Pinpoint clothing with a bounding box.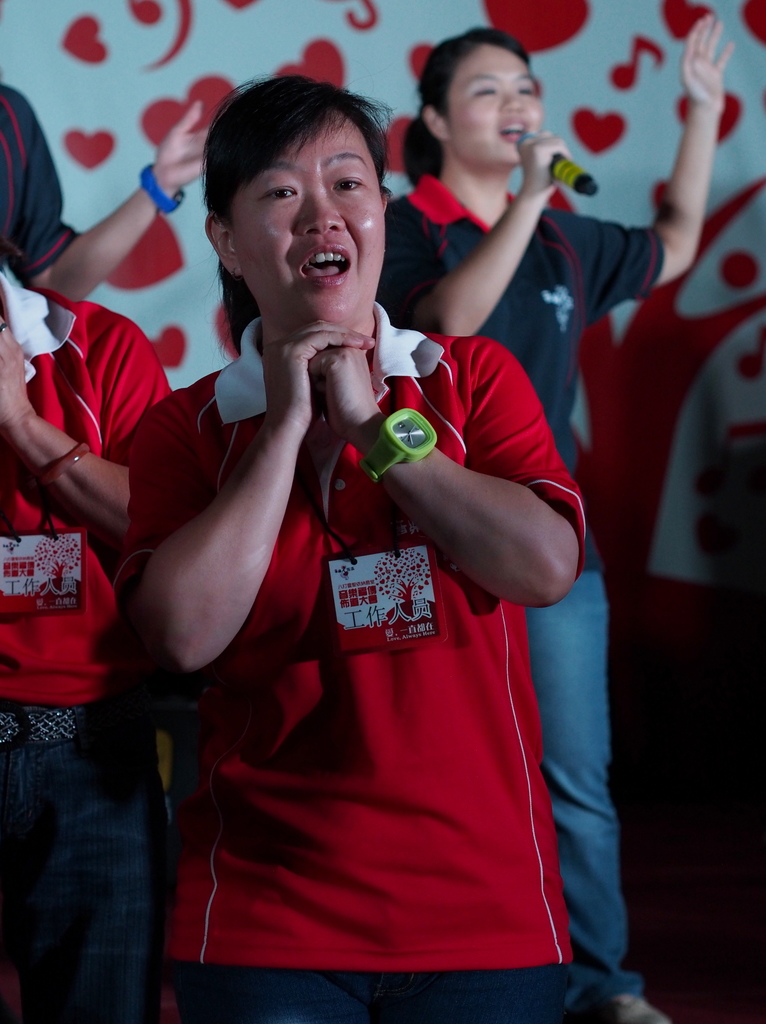
(182, 293, 541, 972).
